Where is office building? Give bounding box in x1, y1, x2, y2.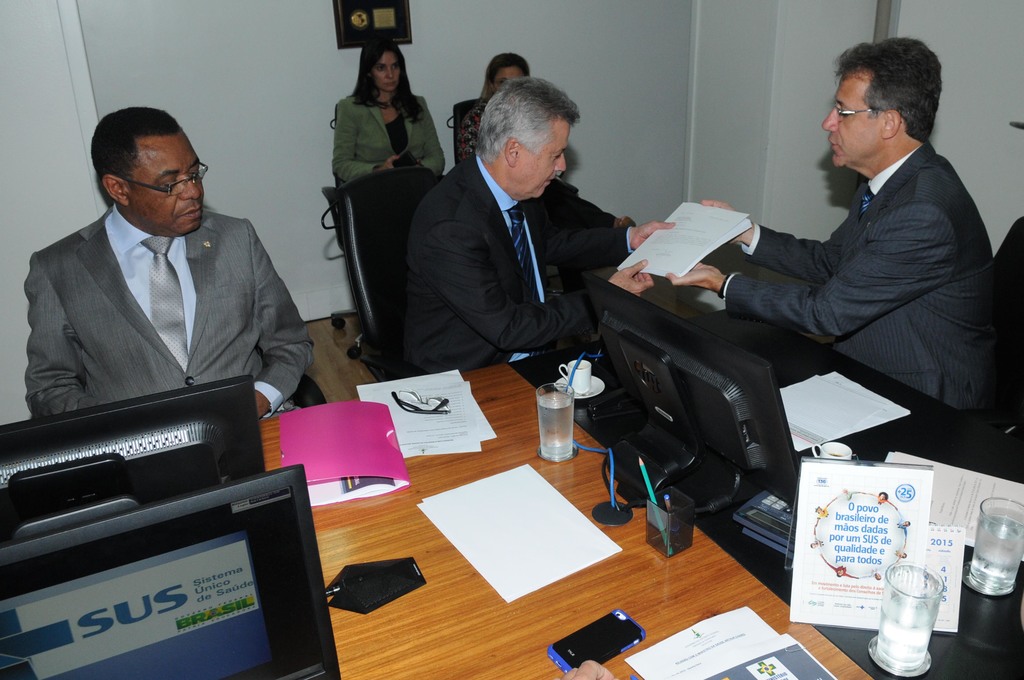
19, 0, 1021, 647.
